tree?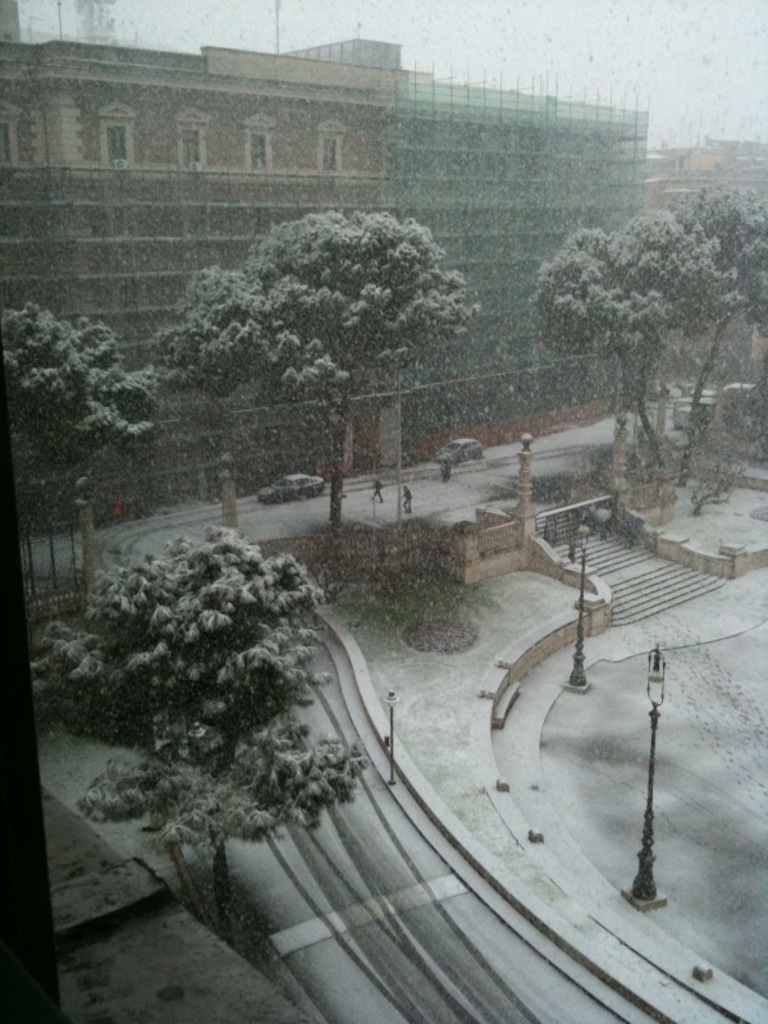
[164, 170, 500, 497]
